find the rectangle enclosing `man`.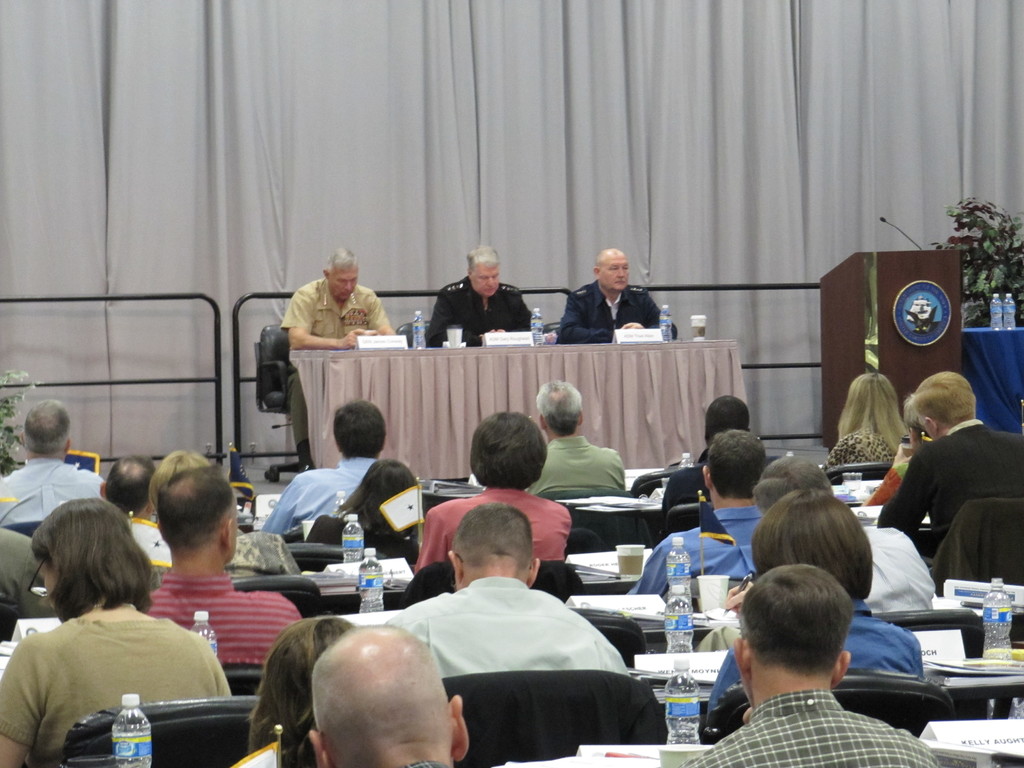
[x1=627, y1=427, x2=771, y2=605].
